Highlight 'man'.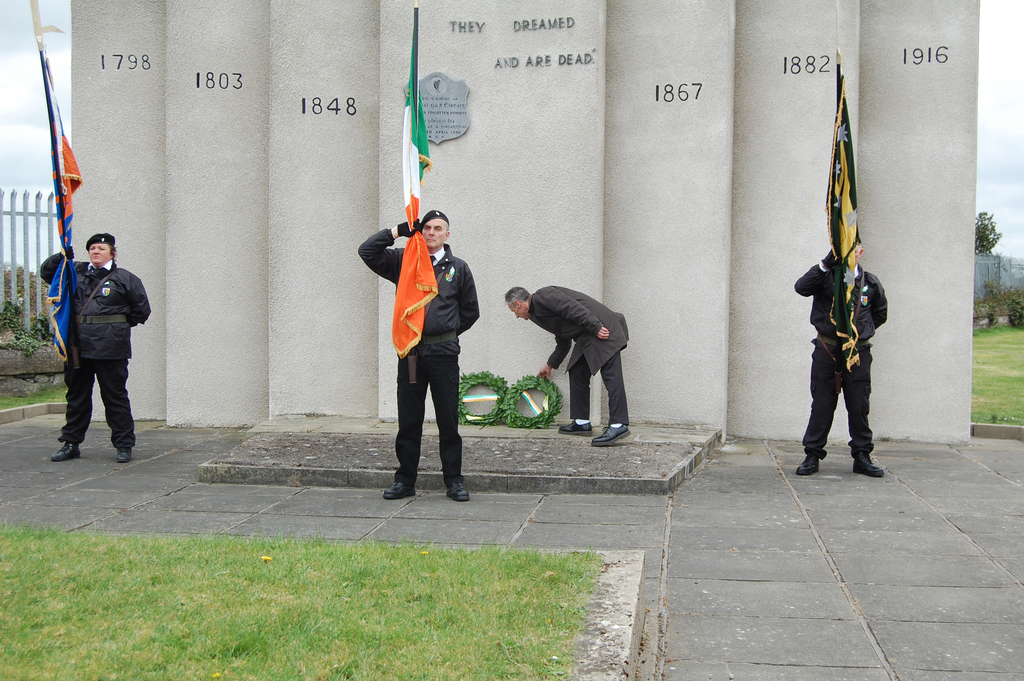
Highlighted region: l=358, t=209, r=482, b=504.
